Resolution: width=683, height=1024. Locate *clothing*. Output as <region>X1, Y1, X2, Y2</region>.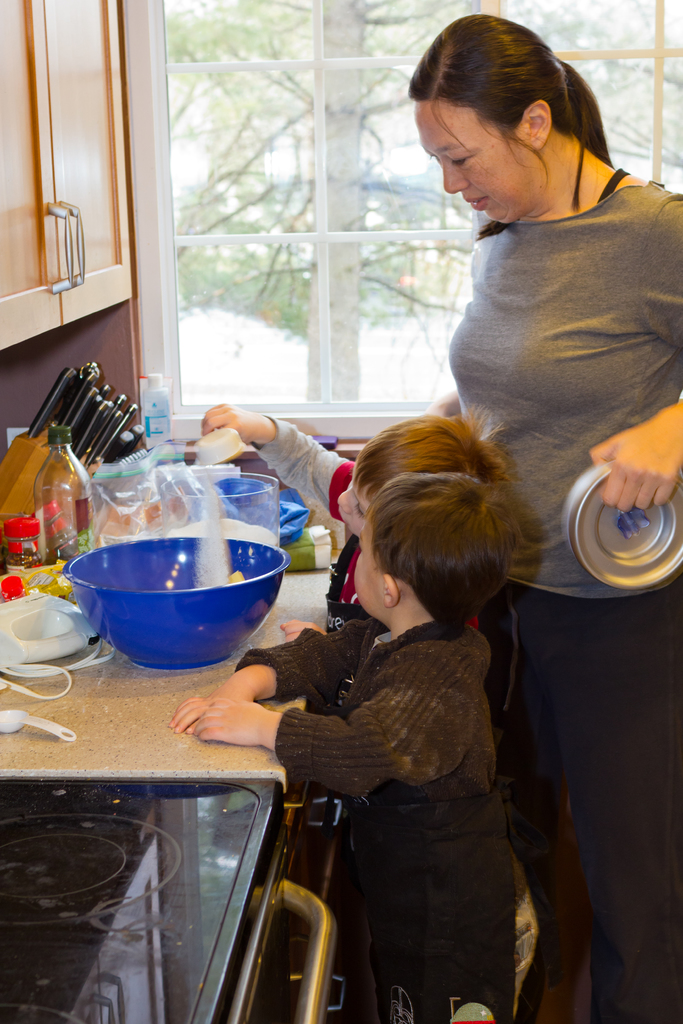
<region>232, 405, 361, 634</region>.
